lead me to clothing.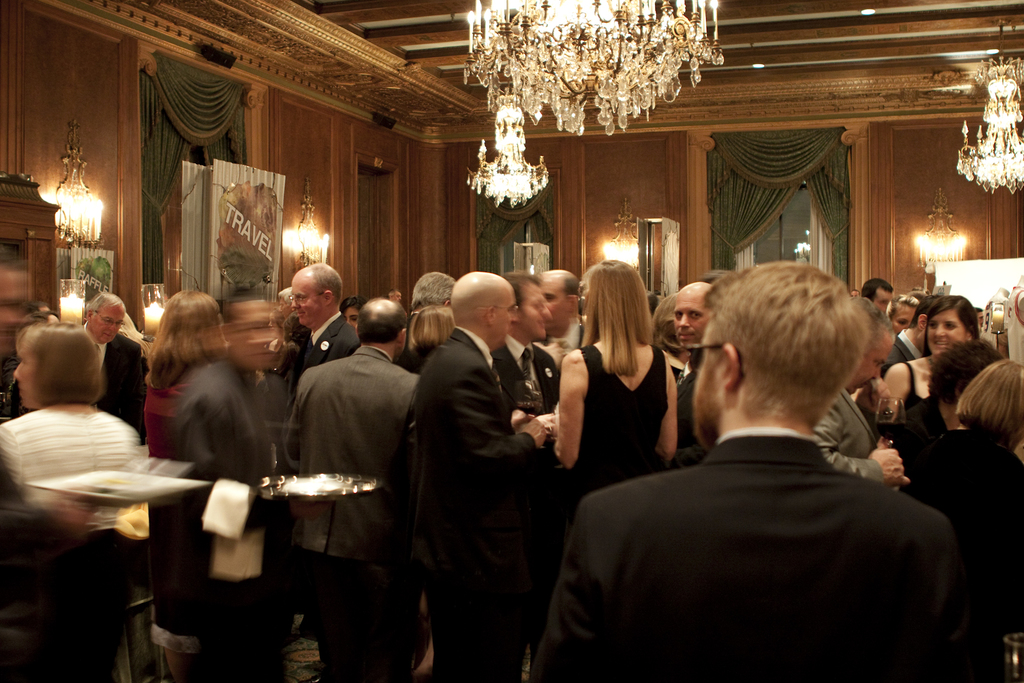
Lead to Rect(282, 340, 424, 682).
